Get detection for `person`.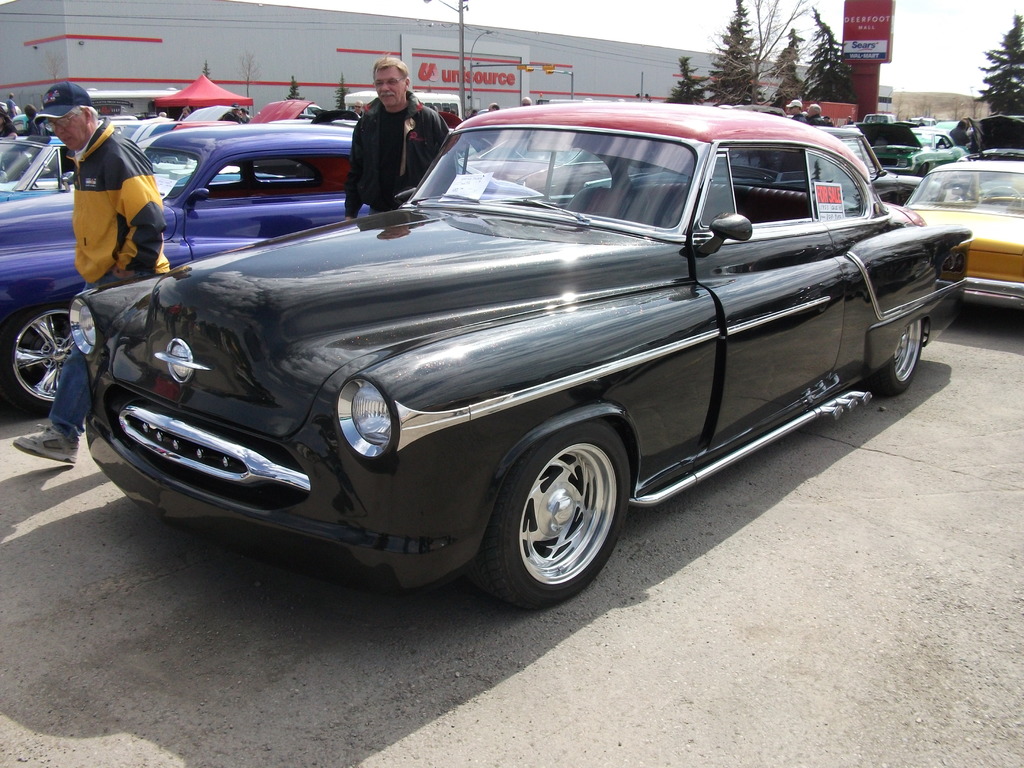
Detection: pyautogui.locateOnScreen(847, 114, 854, 124).
